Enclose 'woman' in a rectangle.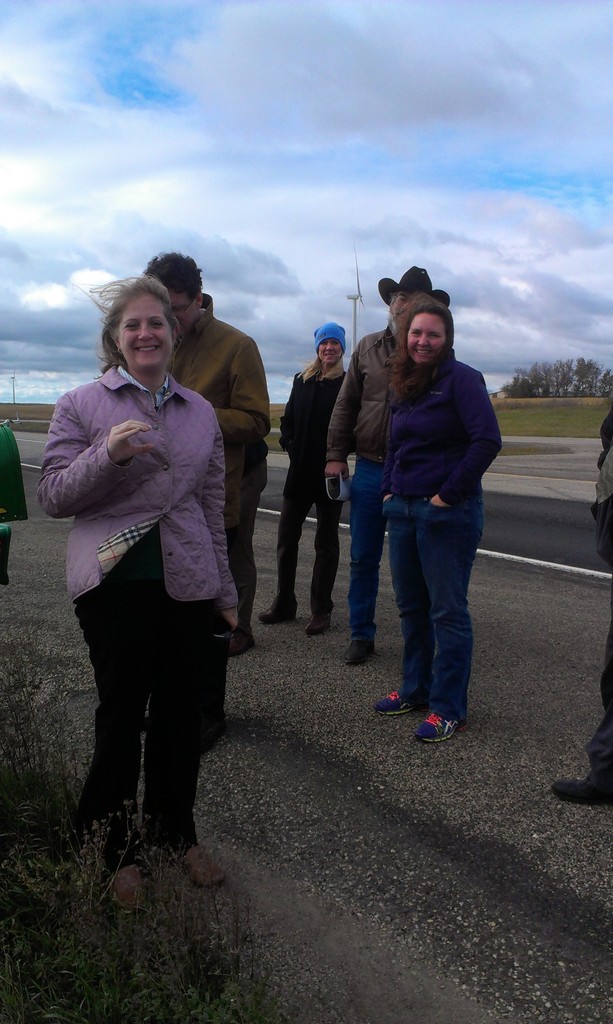
41,236,250,930.
